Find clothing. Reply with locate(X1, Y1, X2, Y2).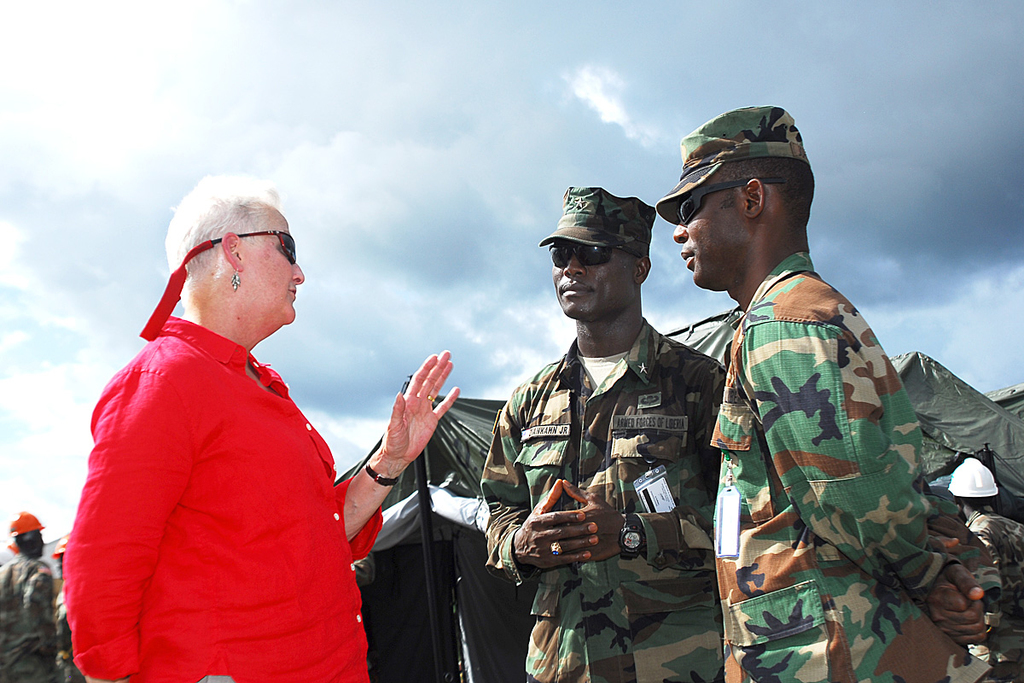
locate(329, 312, 716, 682).
